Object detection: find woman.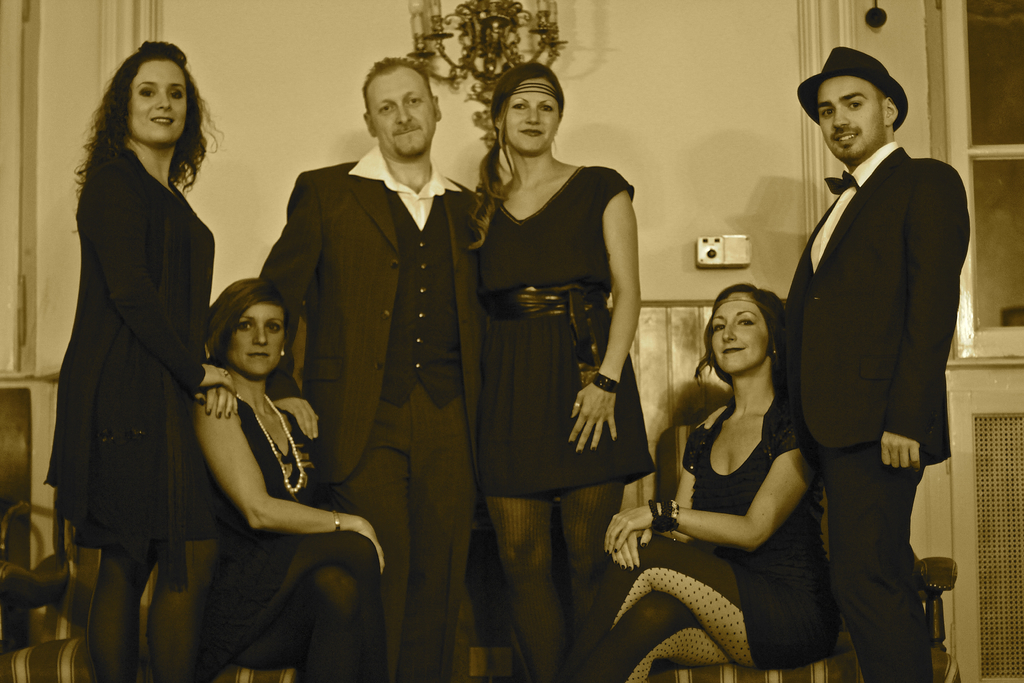
188 279 392 682.
